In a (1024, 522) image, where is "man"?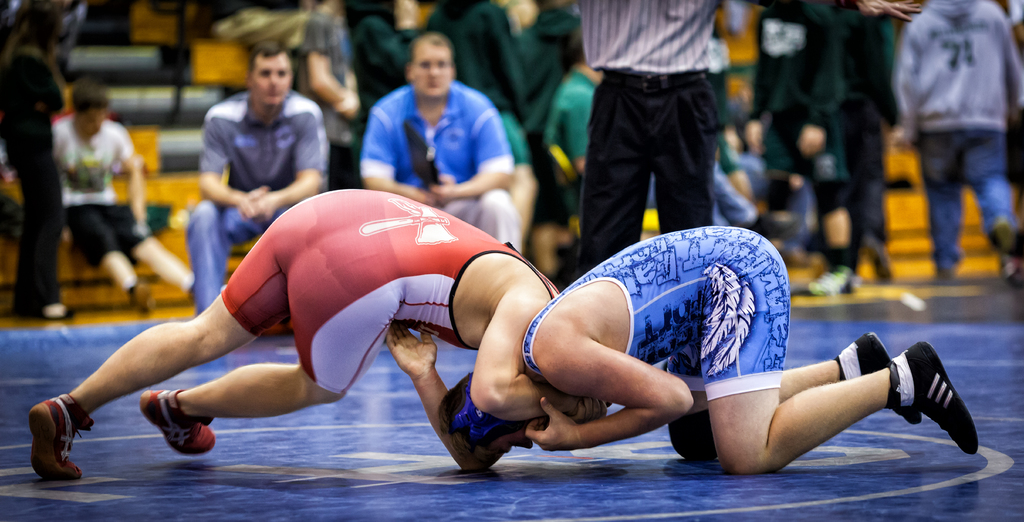
<box>192,46,332,317</box>.
